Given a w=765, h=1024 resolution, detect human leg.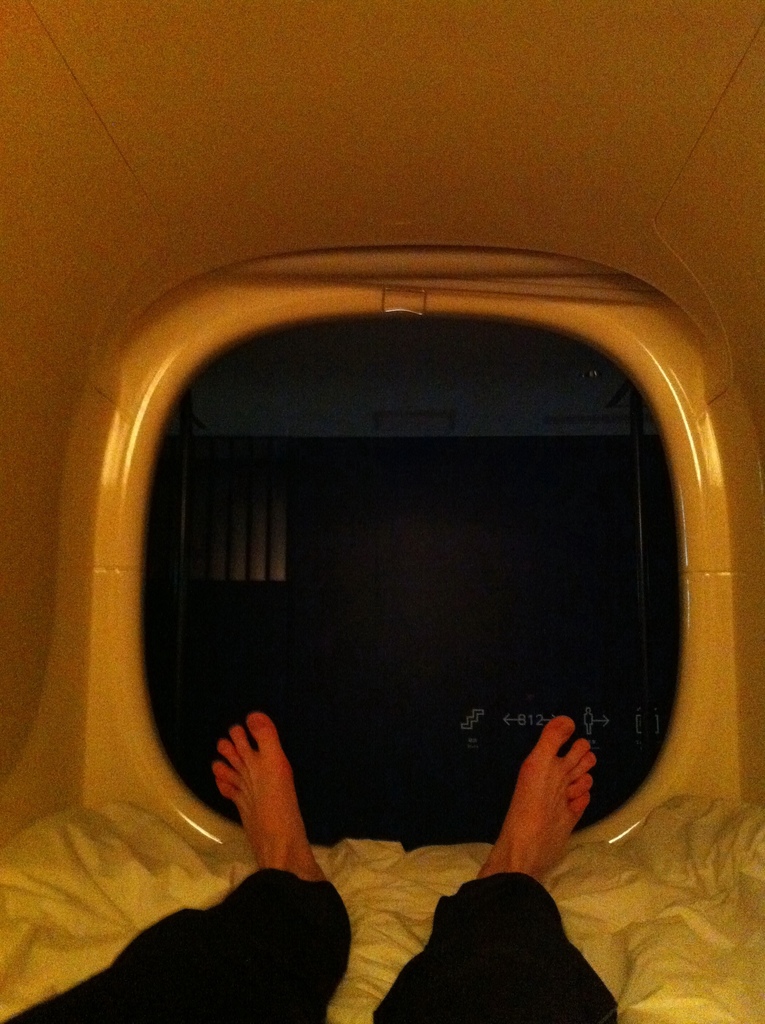
BBox(380, 715, 588, 1018).
